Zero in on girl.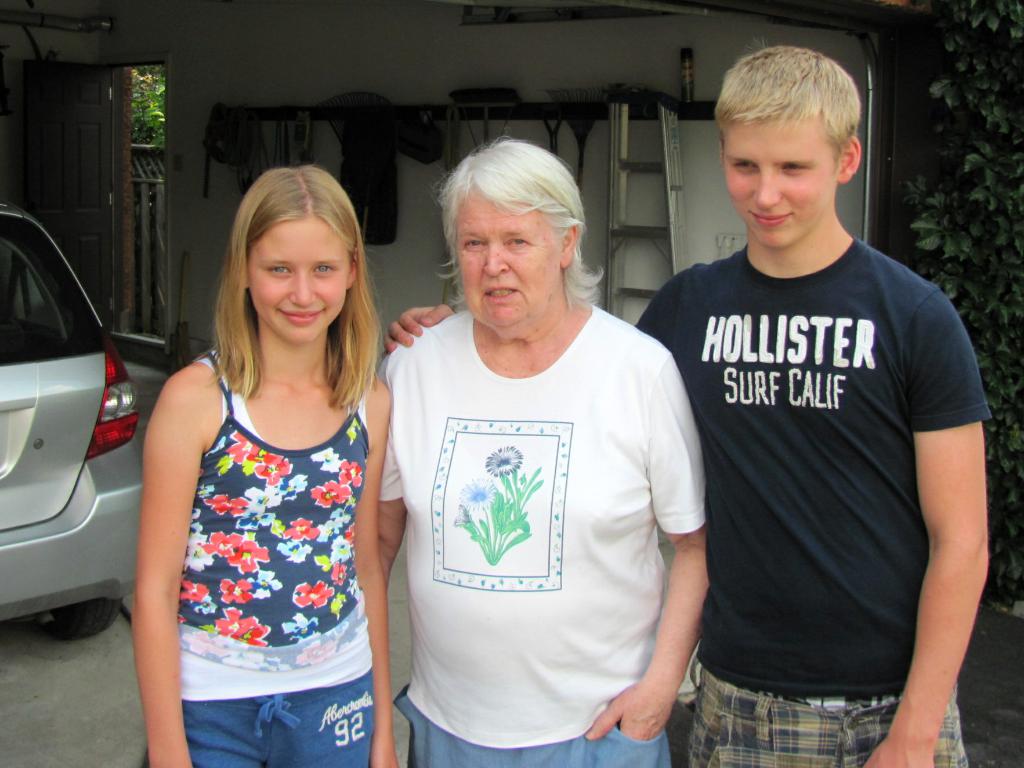
Zeroed in: x1=129 y1=163 x2=400 y2=767.
